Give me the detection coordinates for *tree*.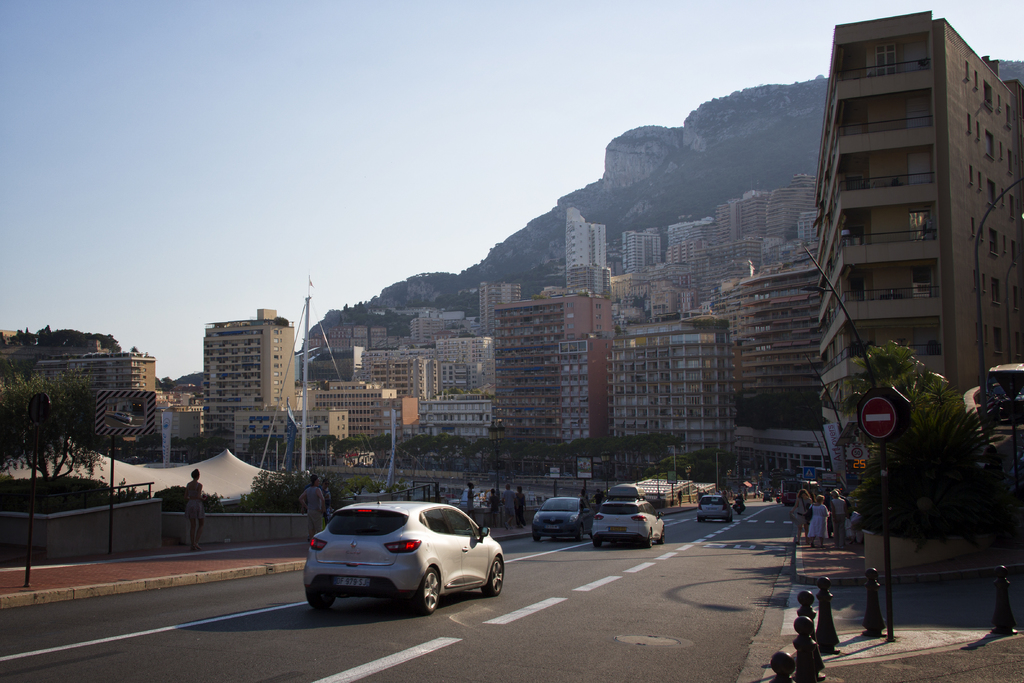
detection(155, 483, 234, 516).
